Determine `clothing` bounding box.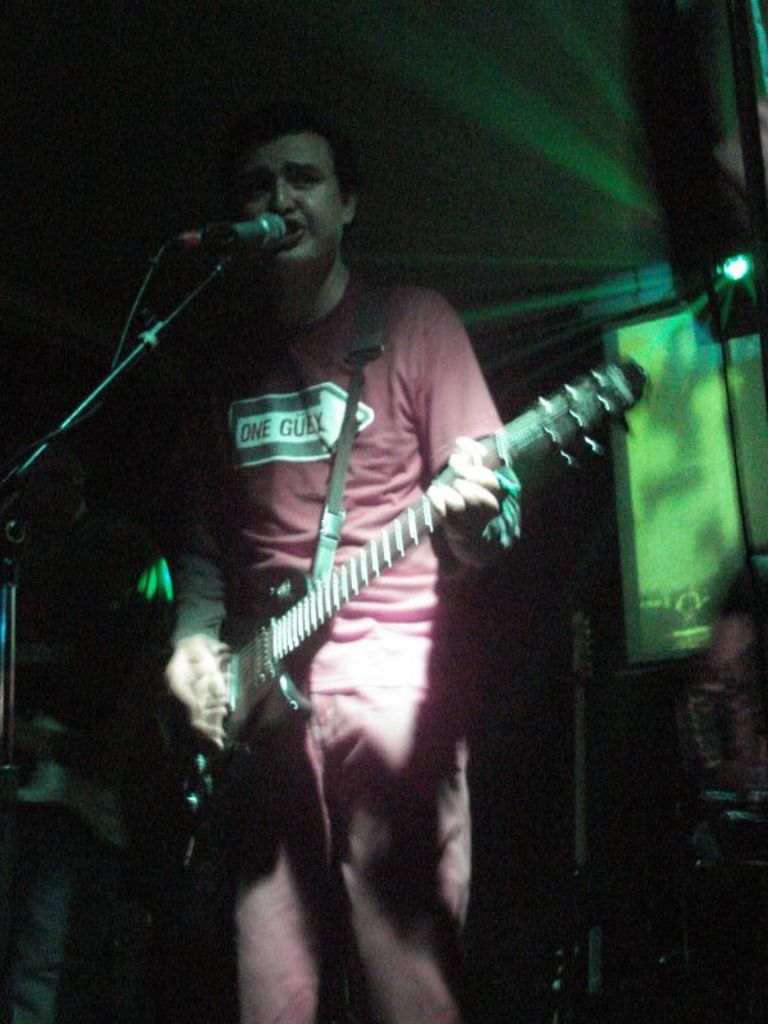
Determined: [x1=123, y1=225, x2=529, y2=886].
